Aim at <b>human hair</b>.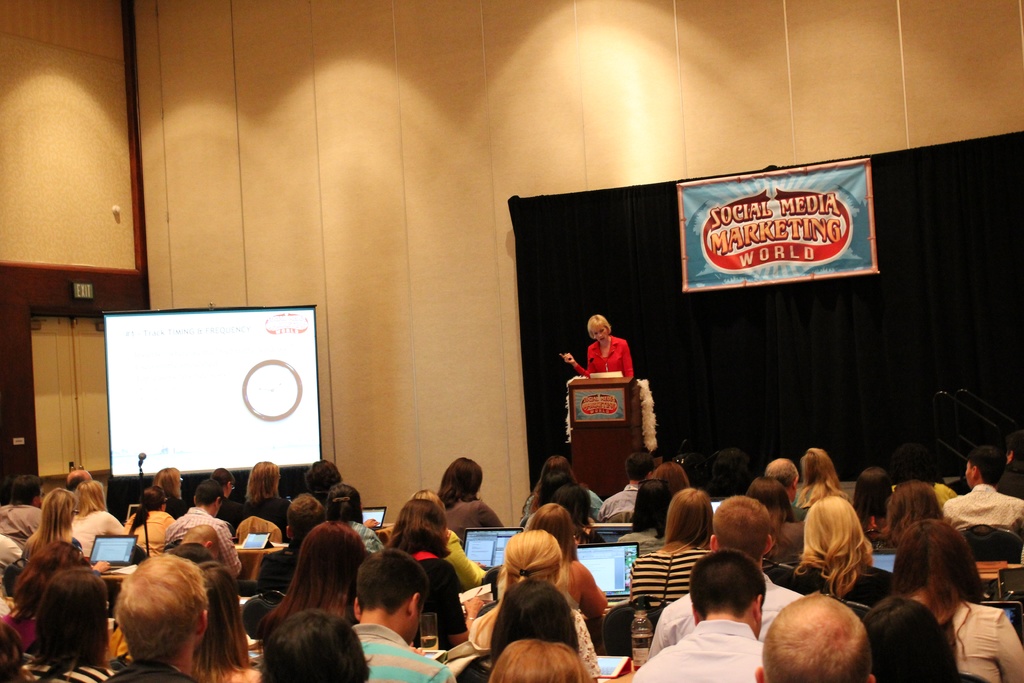
Aimed at Rect(792, 496, 875, 598).
